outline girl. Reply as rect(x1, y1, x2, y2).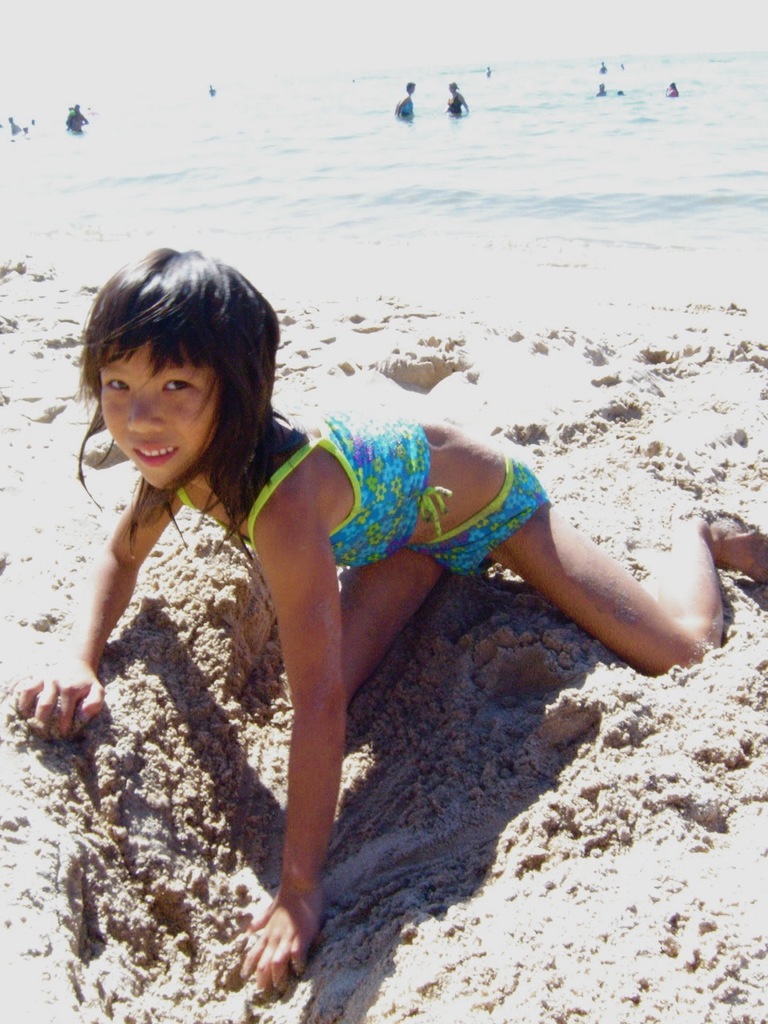
rect(9, 242, 762, 1001).
